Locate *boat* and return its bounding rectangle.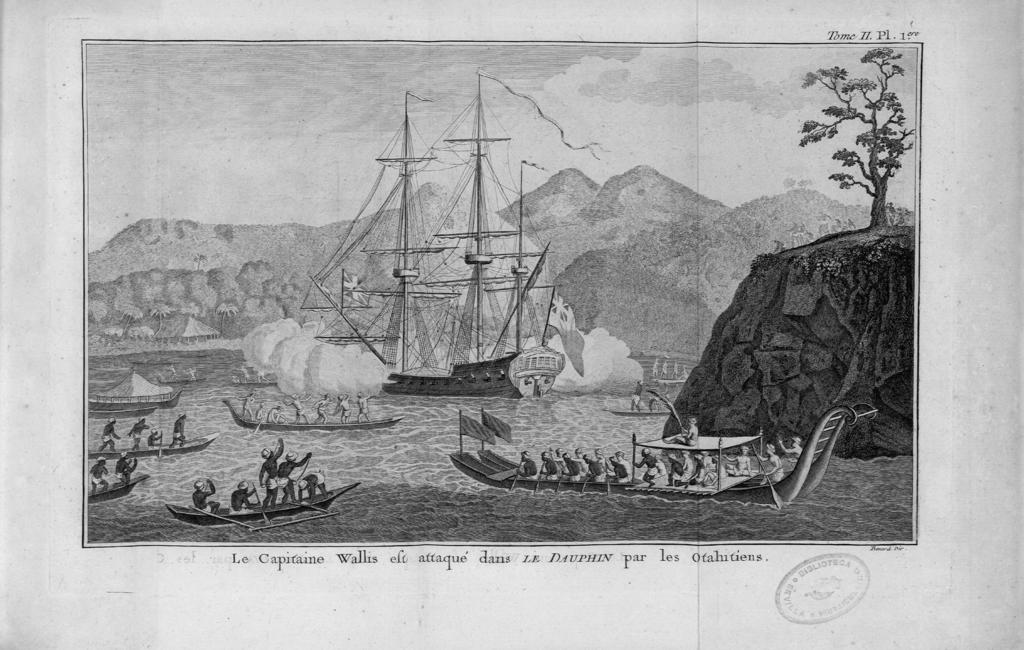
166 488 360 519.
